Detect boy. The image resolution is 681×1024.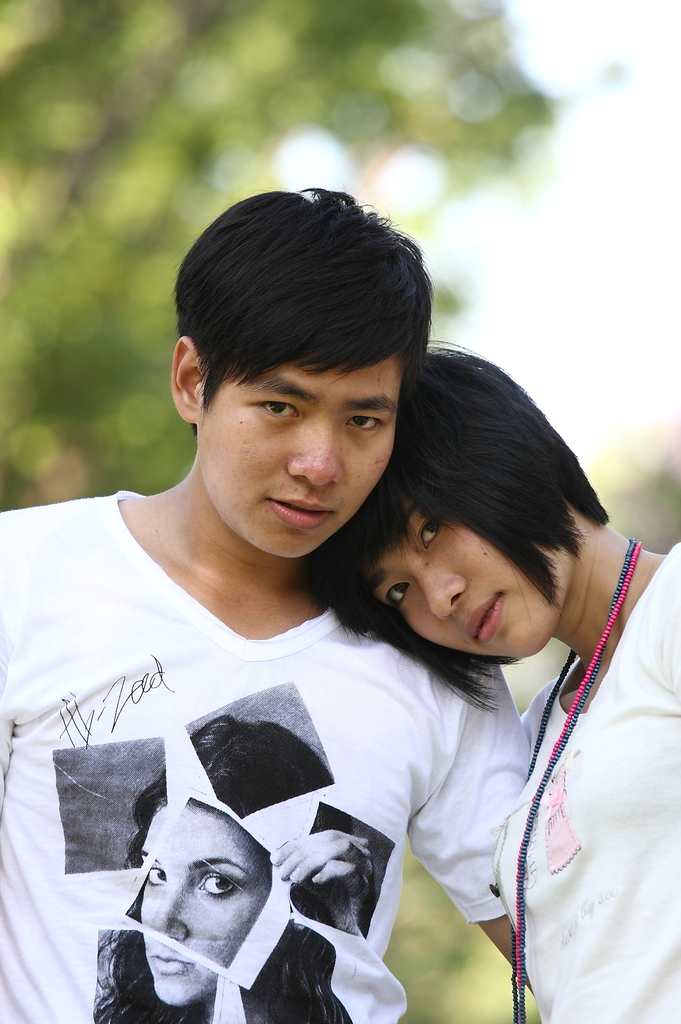
bbox=(0, 182, 538, 1023).
